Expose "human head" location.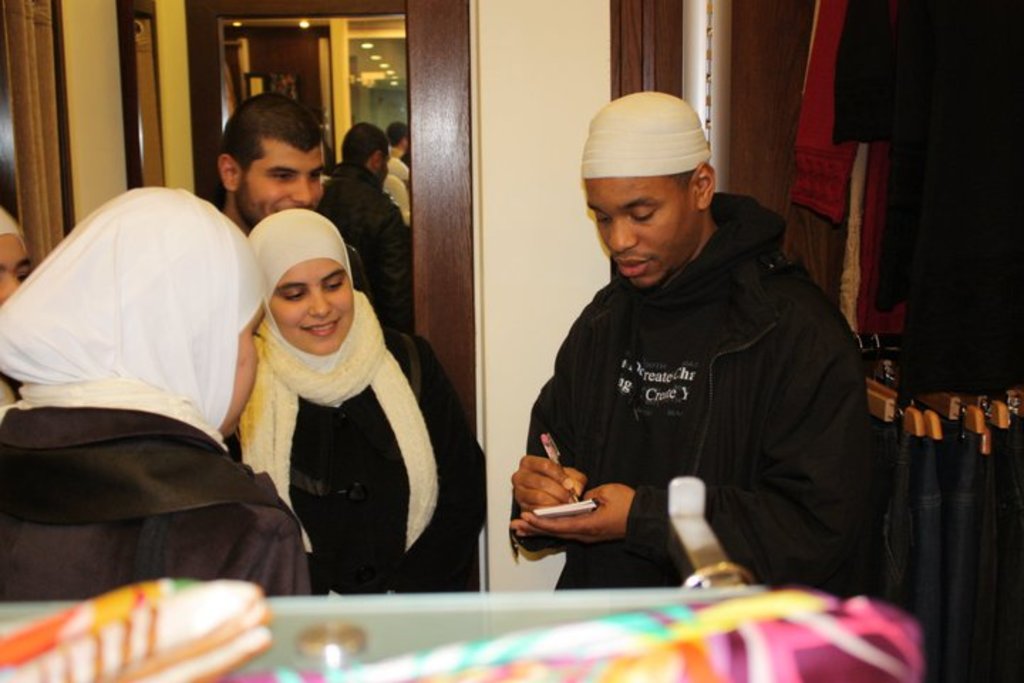
Exposed at {"x1": 341, "y1": 124, "x2": 390, "y2": 181}.
